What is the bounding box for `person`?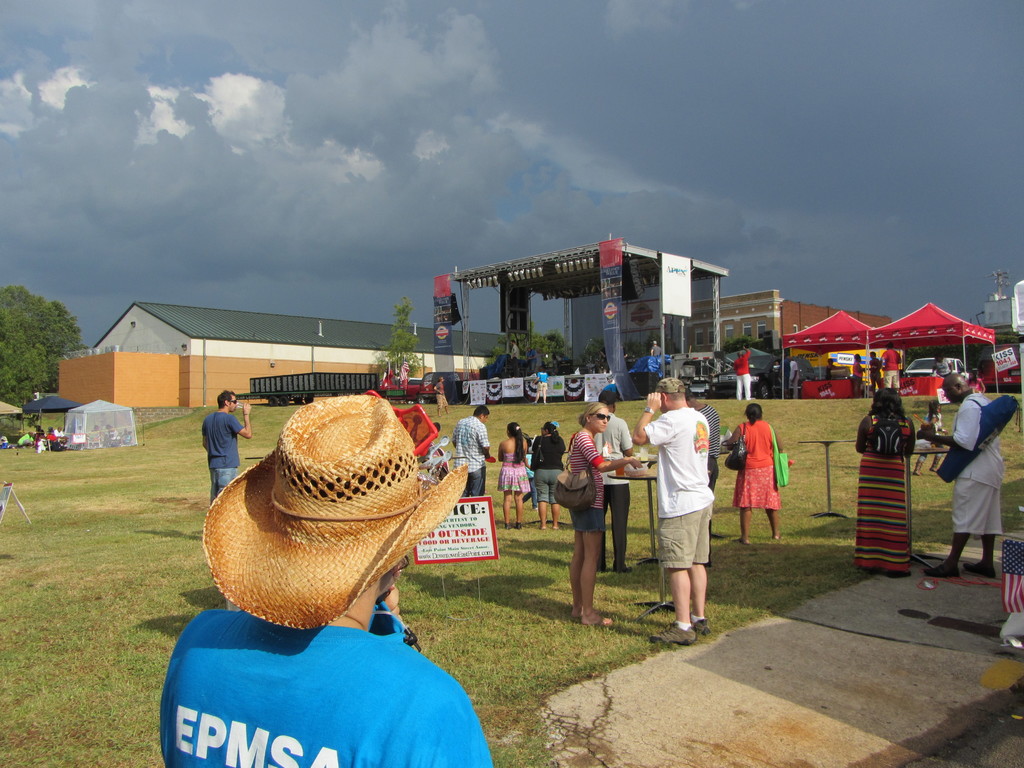
[922, 365, 1005, 580].
